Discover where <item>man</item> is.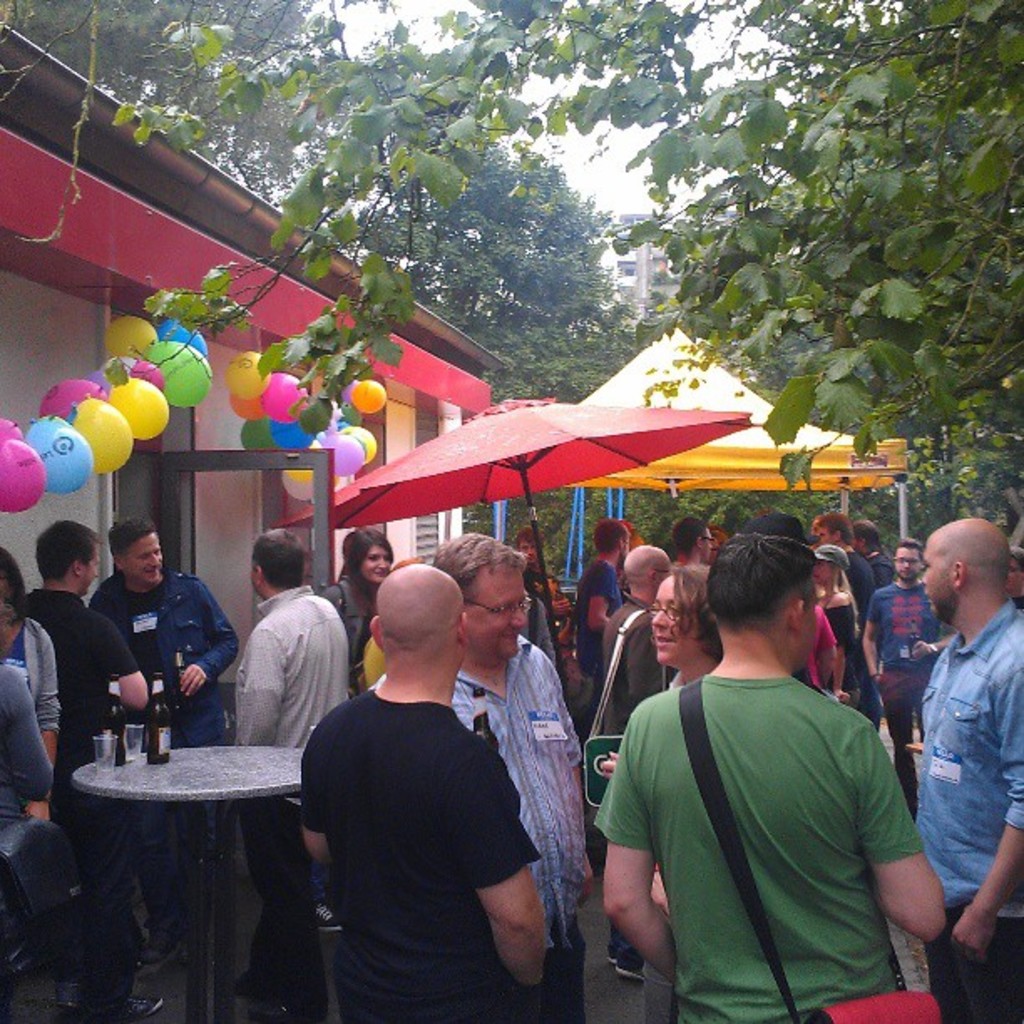
Discovered at (left=602, top=534, right=947, bottom=1022).
